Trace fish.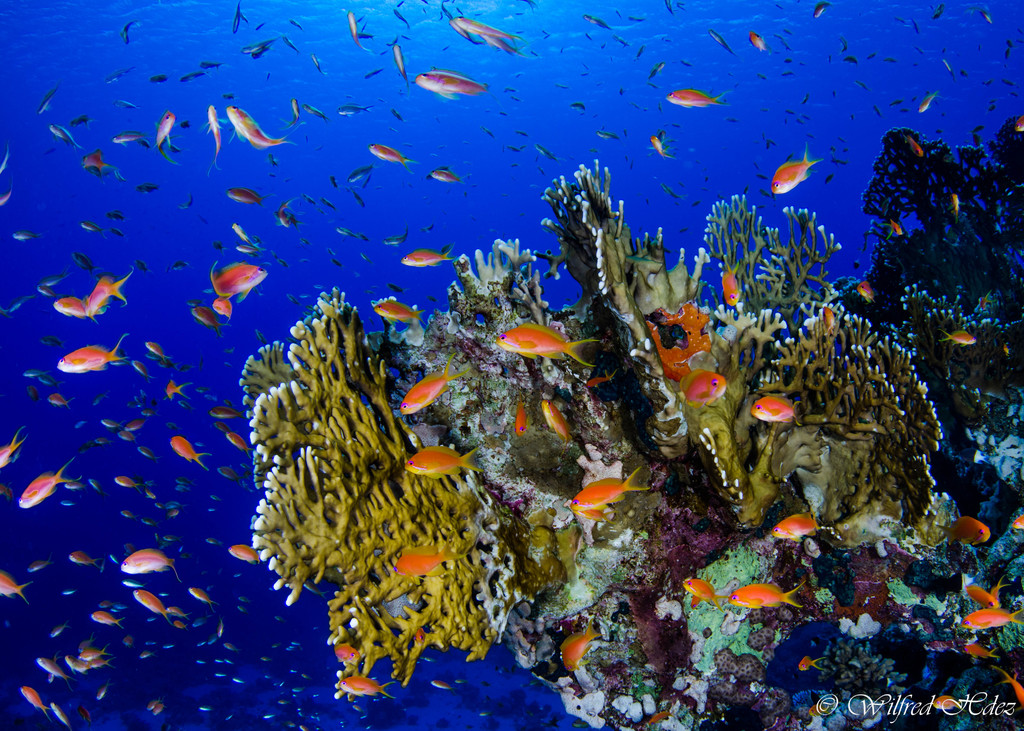
Traced to Rect(748, 28, 774, 54).
